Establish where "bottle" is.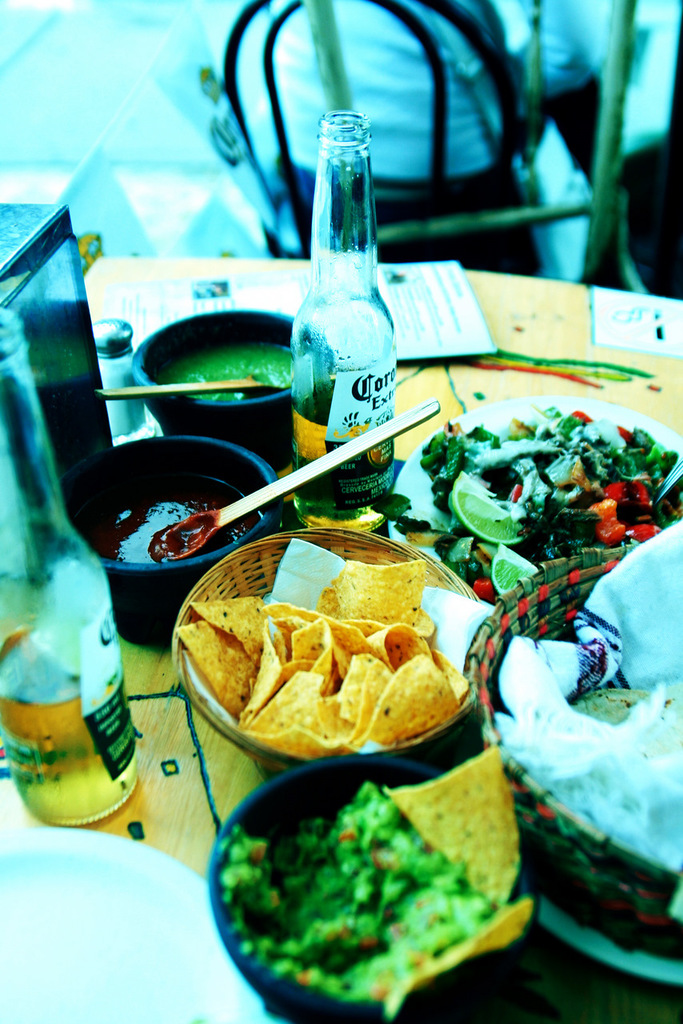
Established at rect(290, 109, 395, 533).
